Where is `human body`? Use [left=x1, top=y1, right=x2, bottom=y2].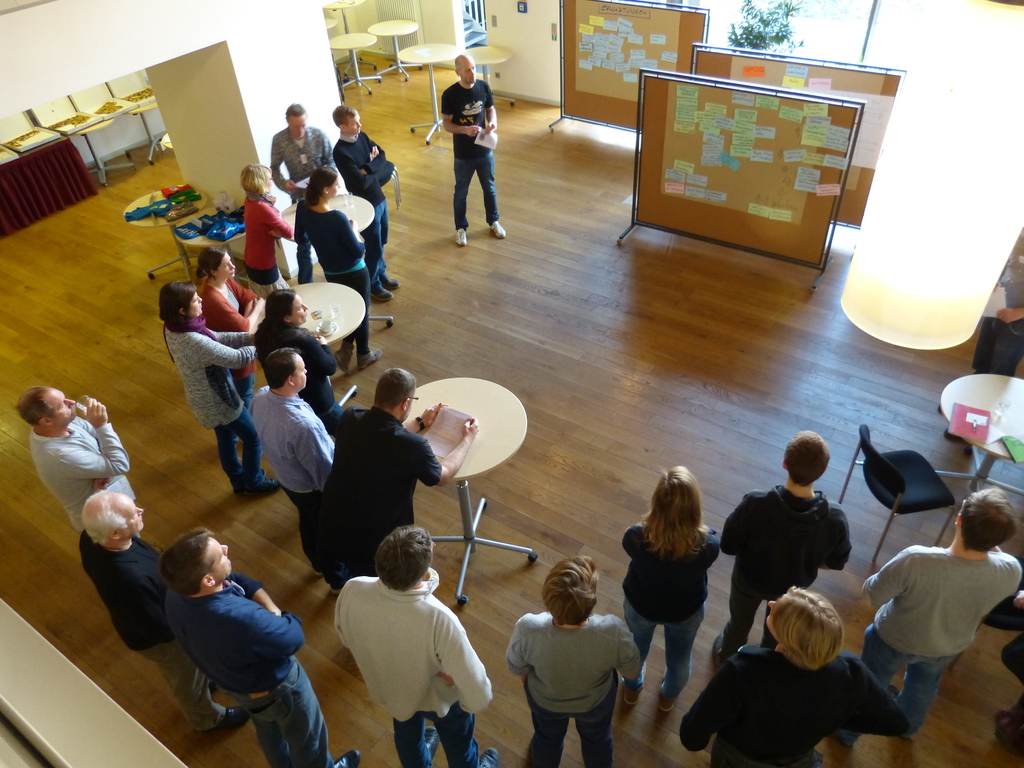
[left=155, top=273, right=255, bottom=493].
